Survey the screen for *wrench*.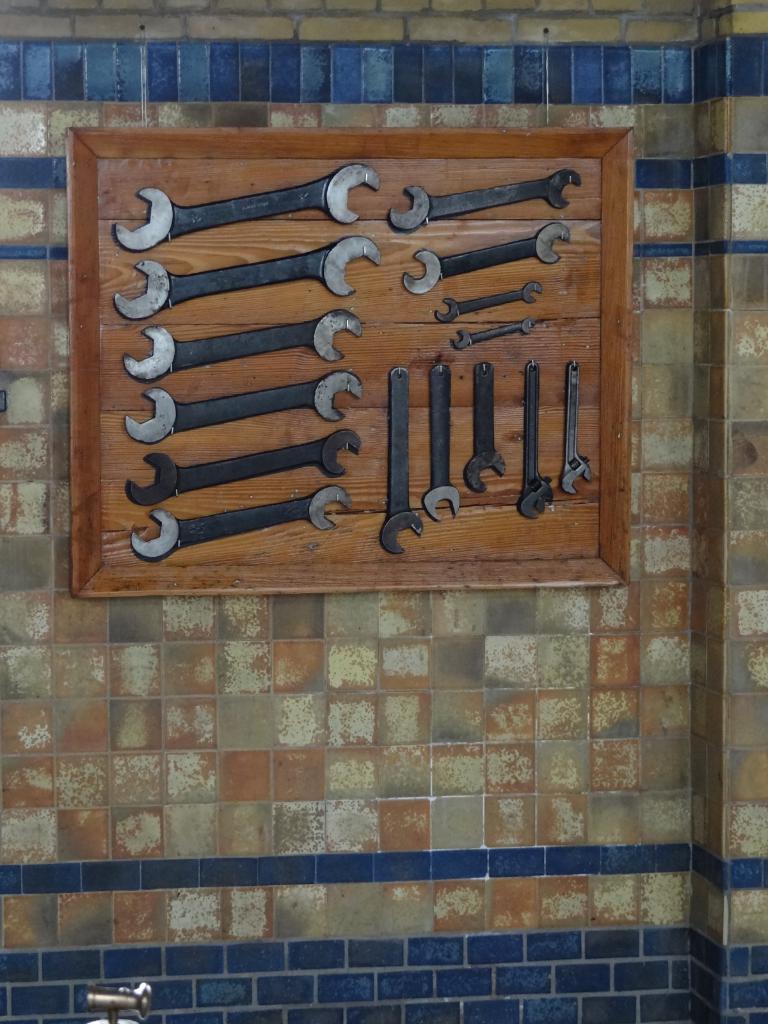
Survey found: box=[436, 280, 543, 324].
